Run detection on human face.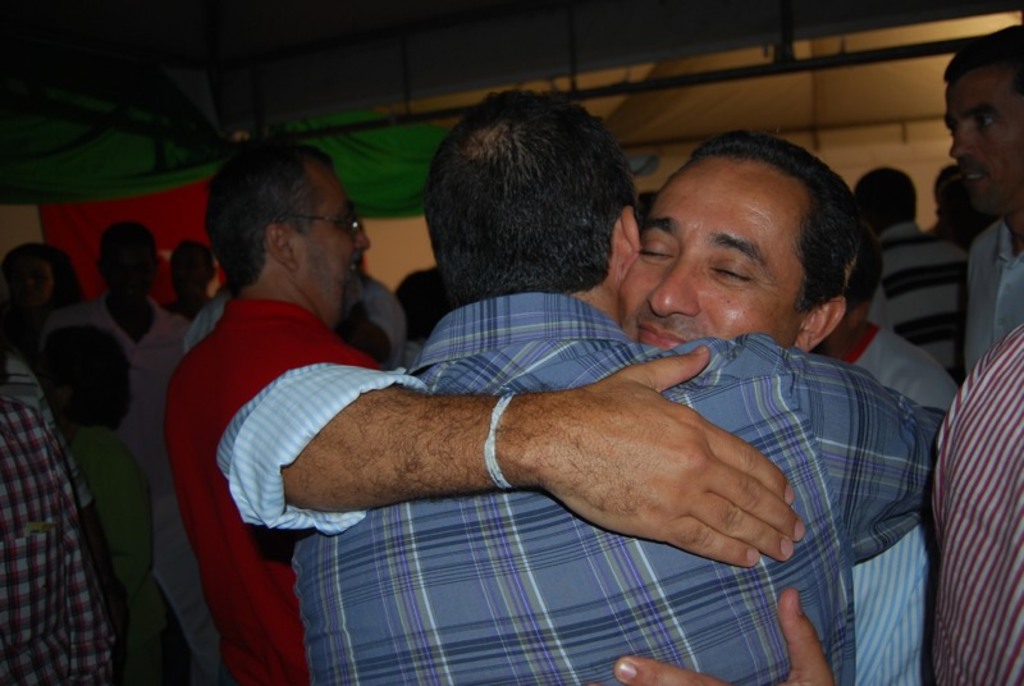
Result: [x1=292, y1=151, x2=375, y2=312].
